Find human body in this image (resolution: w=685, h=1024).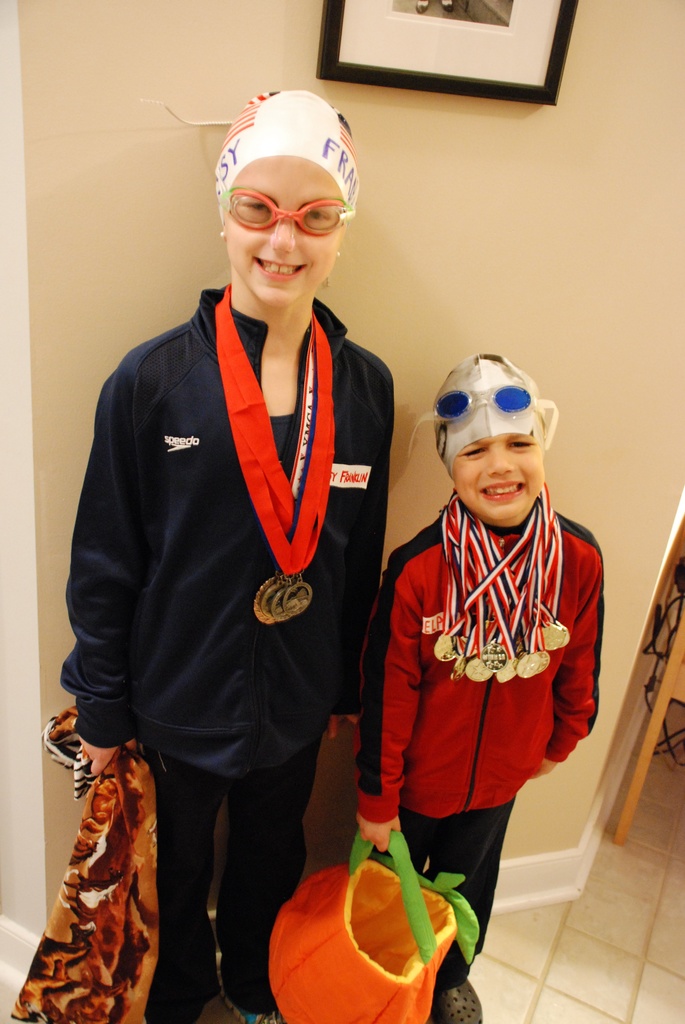
select_region(352, 507, 601, 1023).
